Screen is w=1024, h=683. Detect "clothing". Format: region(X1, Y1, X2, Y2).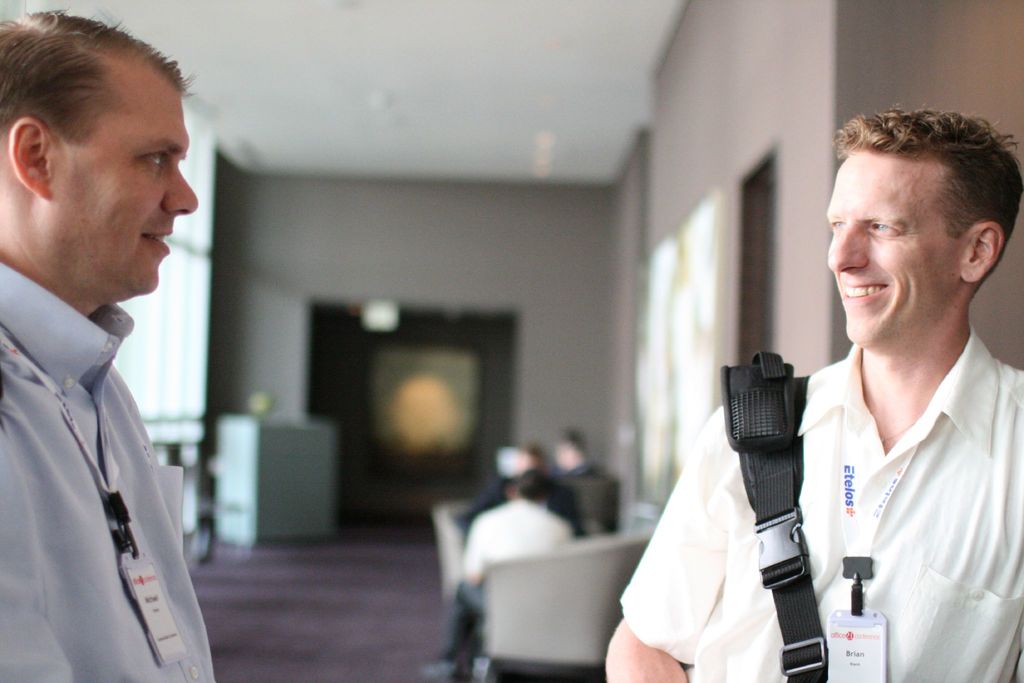
region(5, 221, 220, 677).
